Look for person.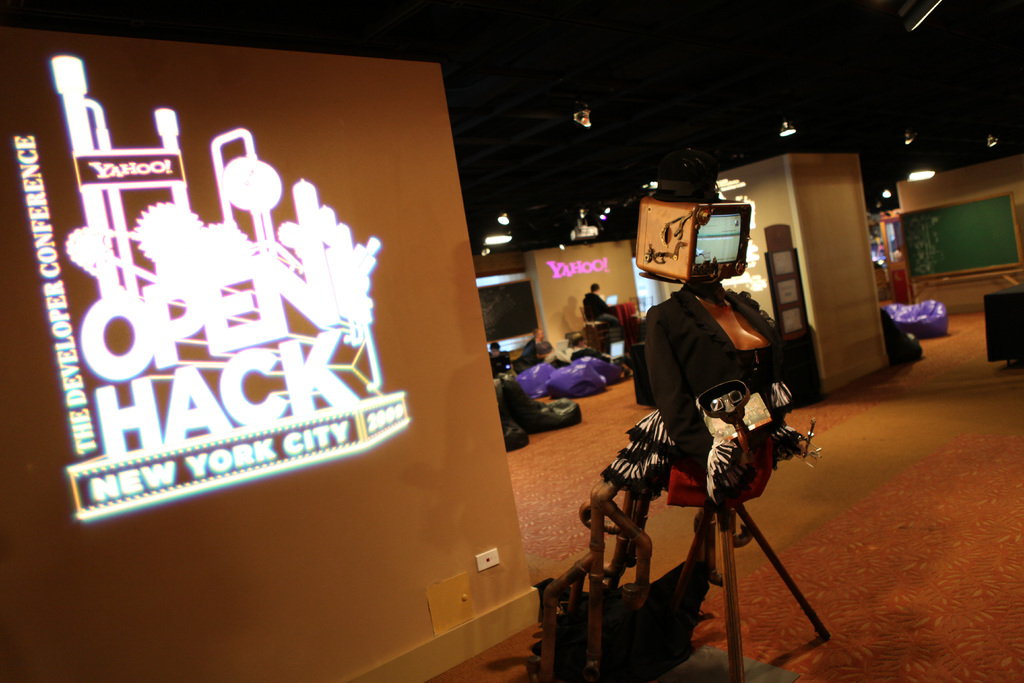
Found: left=564, top=331, right=610, bottom=361.
